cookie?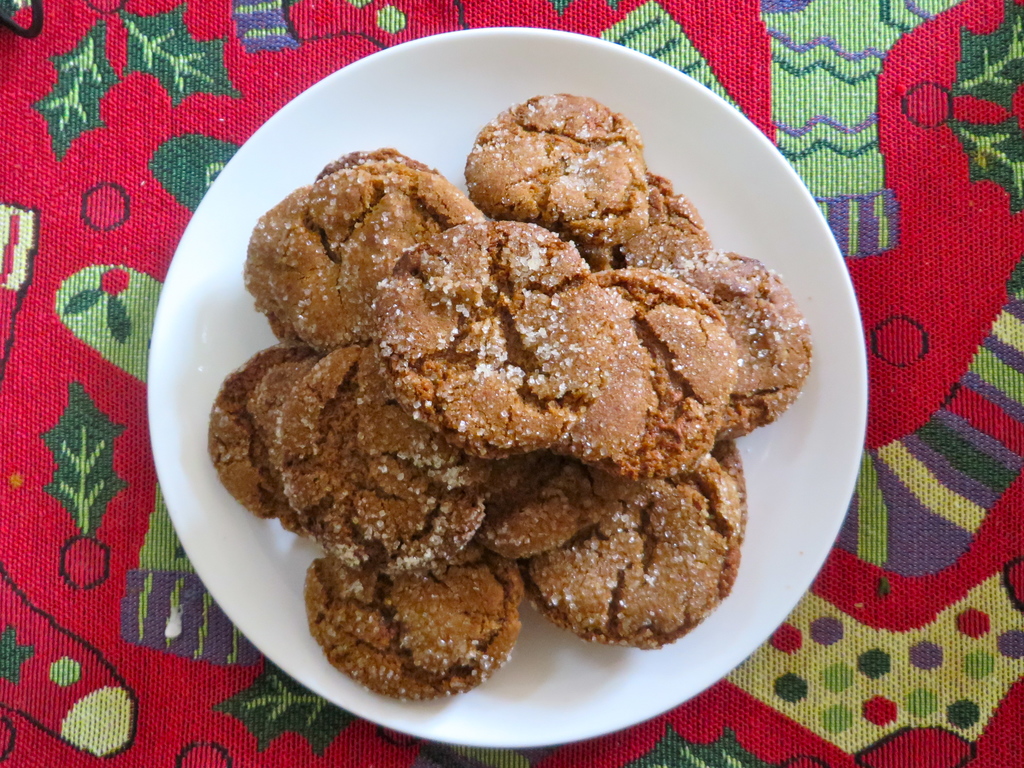
<bbox>711, 434, 744, 538</bbox>
